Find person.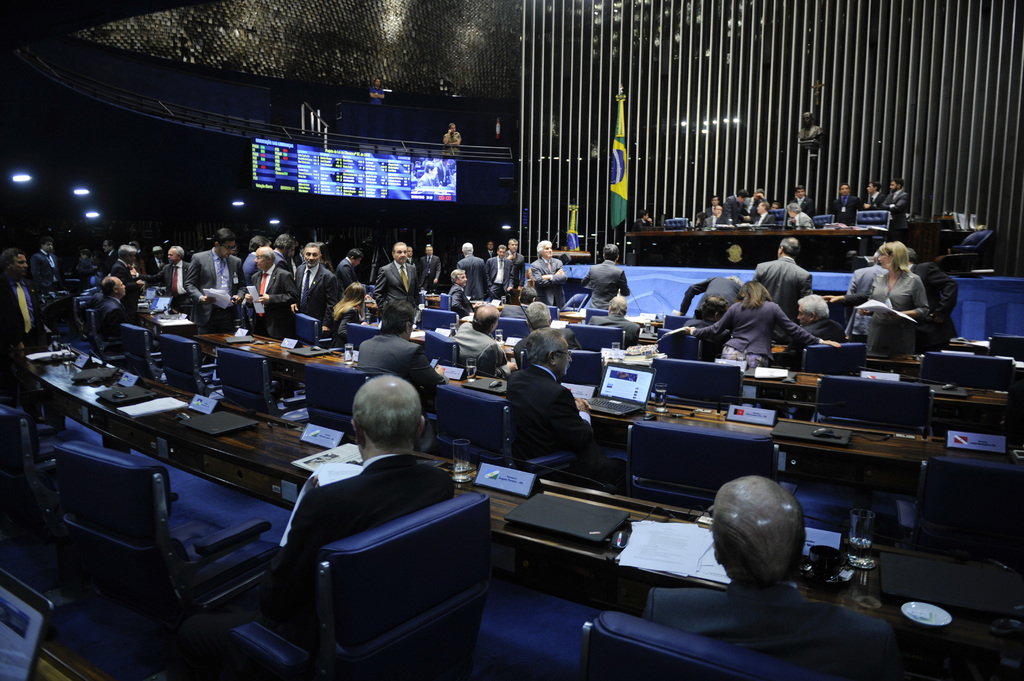
Rect(878, 178, 911, 228).
